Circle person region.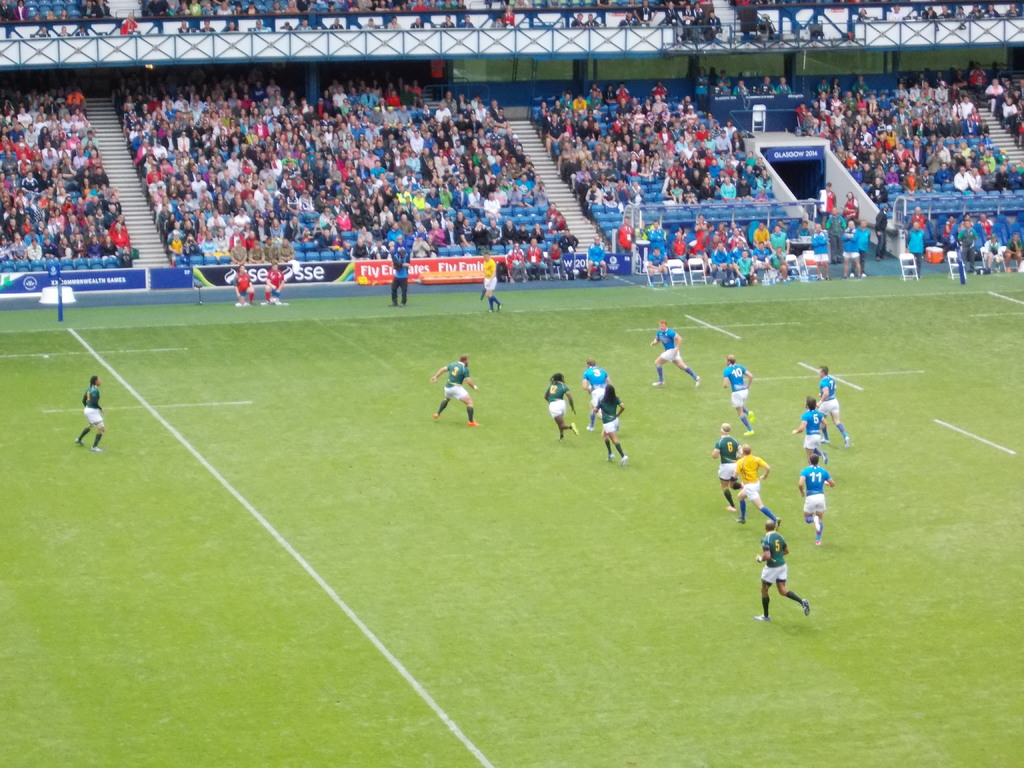
Region: [426,355,485,438].
